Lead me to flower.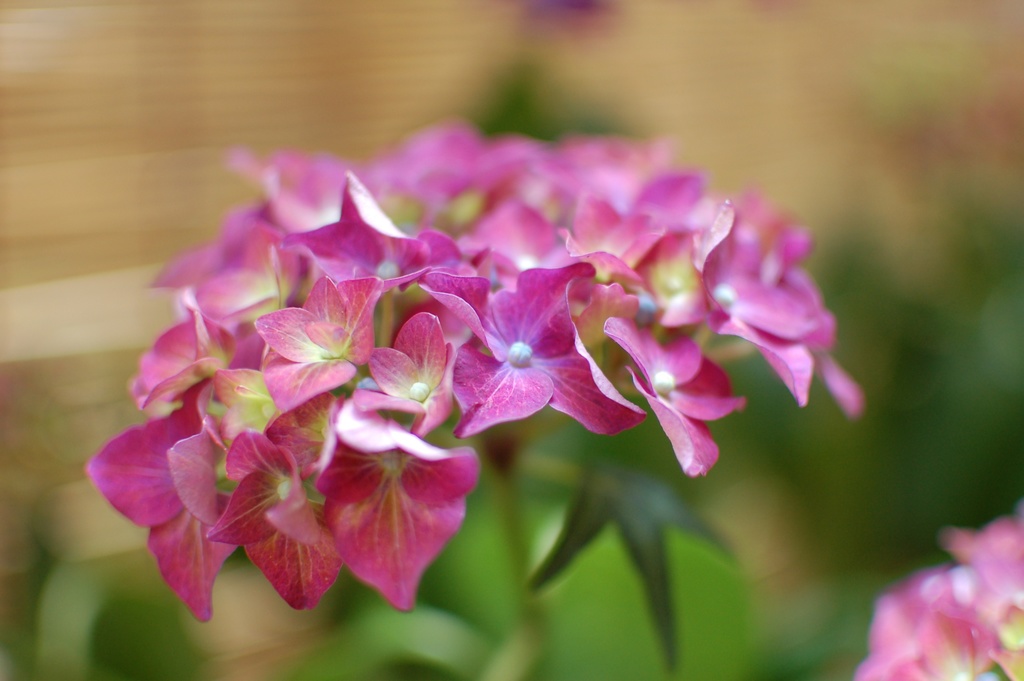
Lead to [415,264,648,437].
